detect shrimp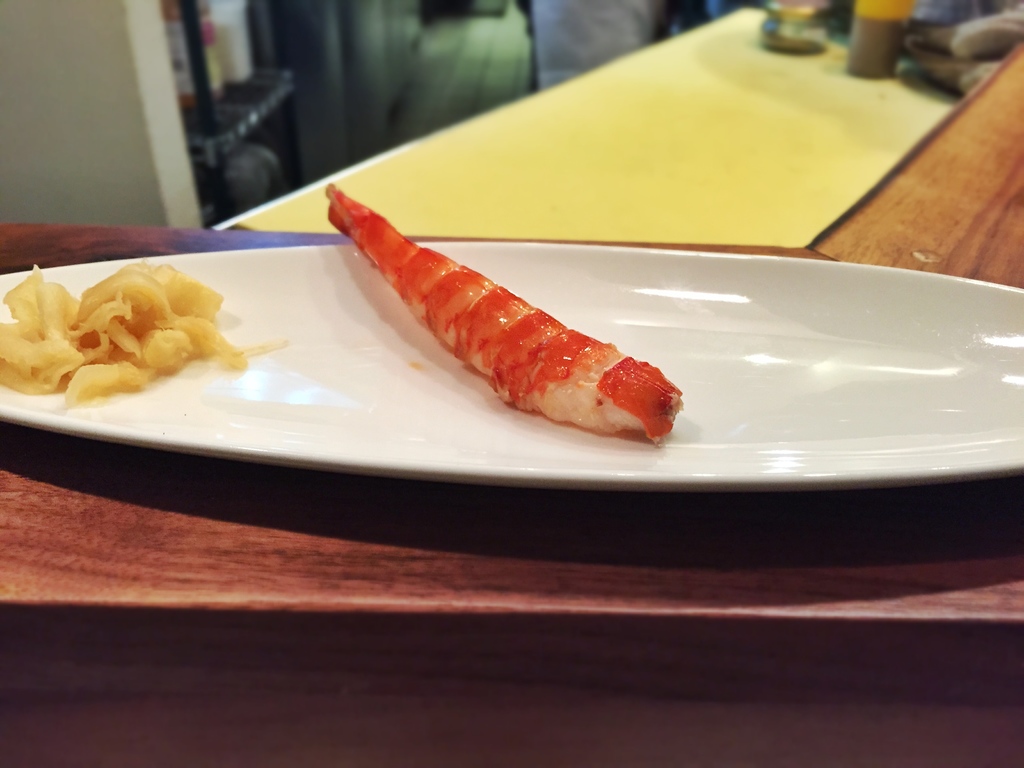
(325,182,685,447)
